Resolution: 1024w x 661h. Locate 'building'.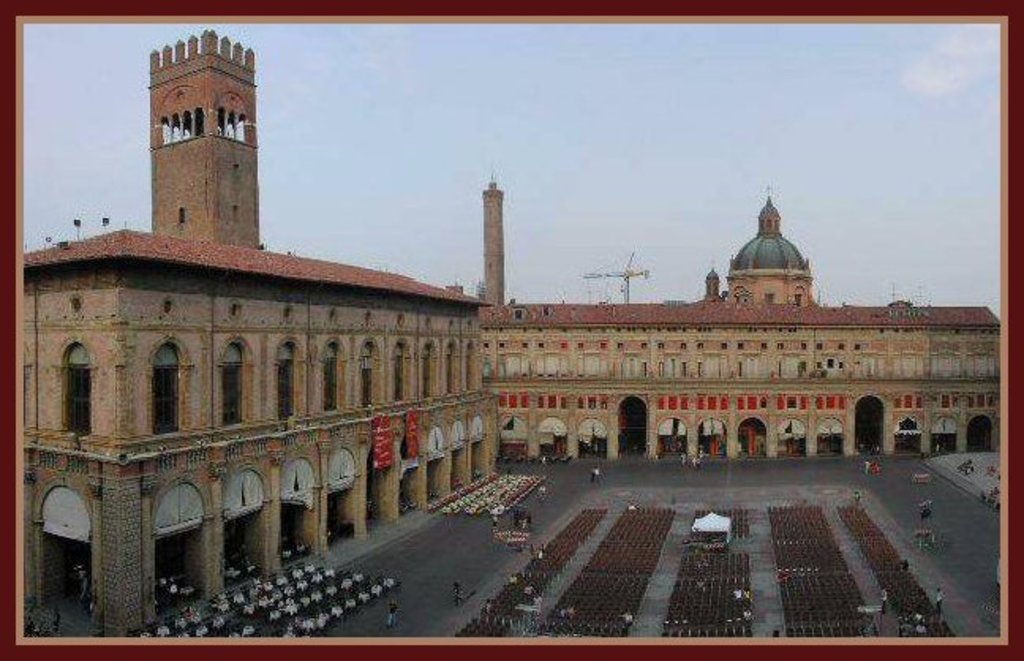
detection(19, 28, 997, 634).
